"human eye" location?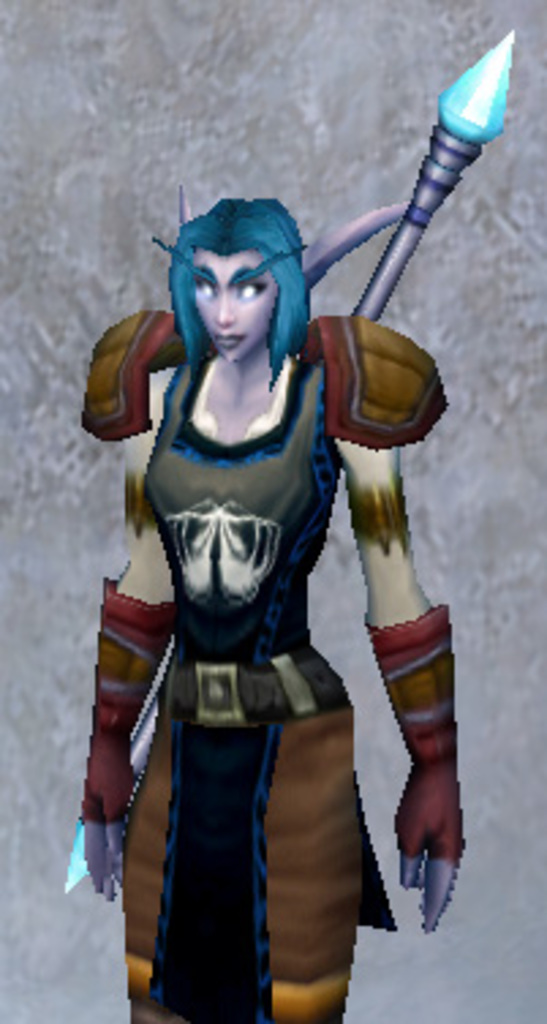
<box>180,272,220,305</box>
